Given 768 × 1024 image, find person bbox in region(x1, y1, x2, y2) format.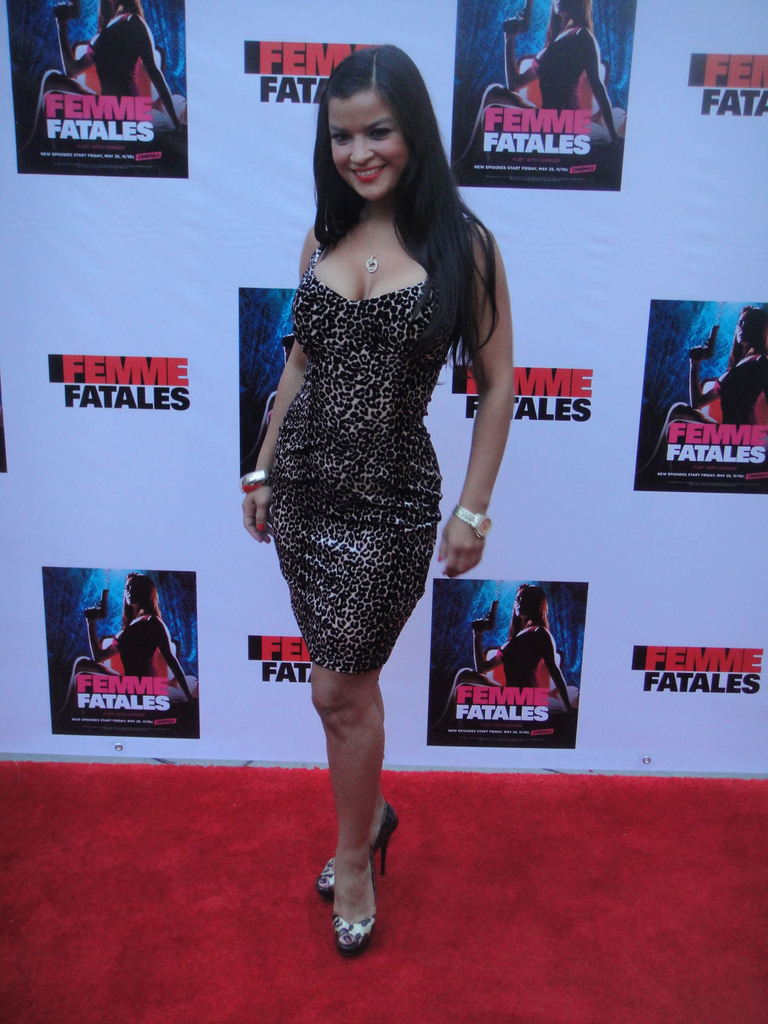
region(470, 0, 630, 161).
